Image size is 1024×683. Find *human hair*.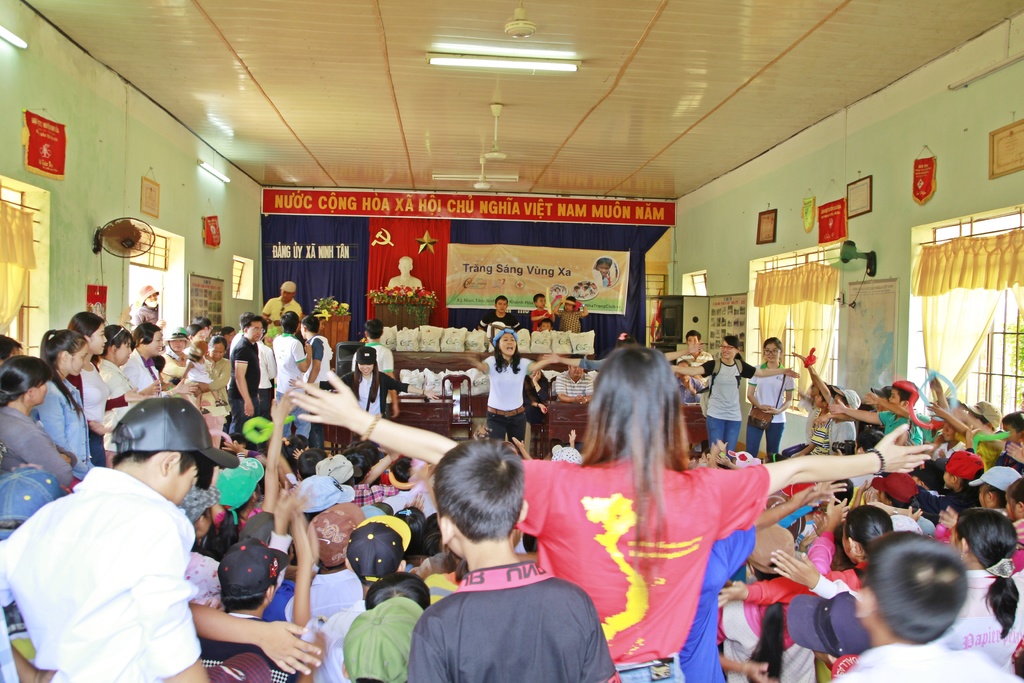
578, 345, 694, 580.
